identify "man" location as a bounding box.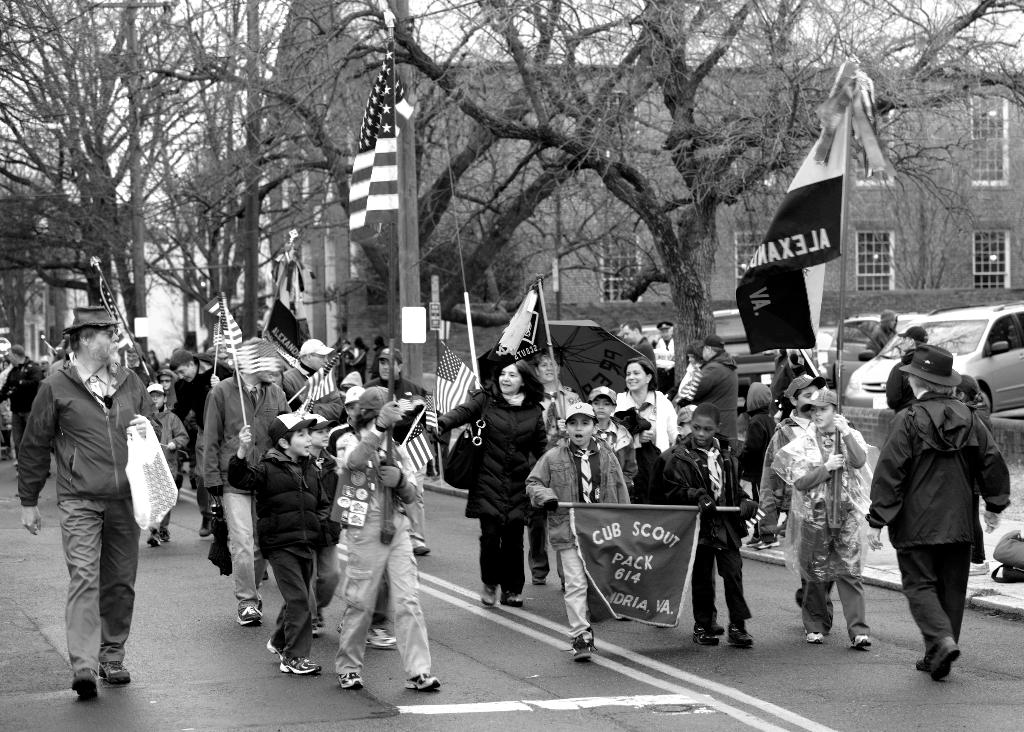
[left=655, top=324, right=671, bottom=387].
